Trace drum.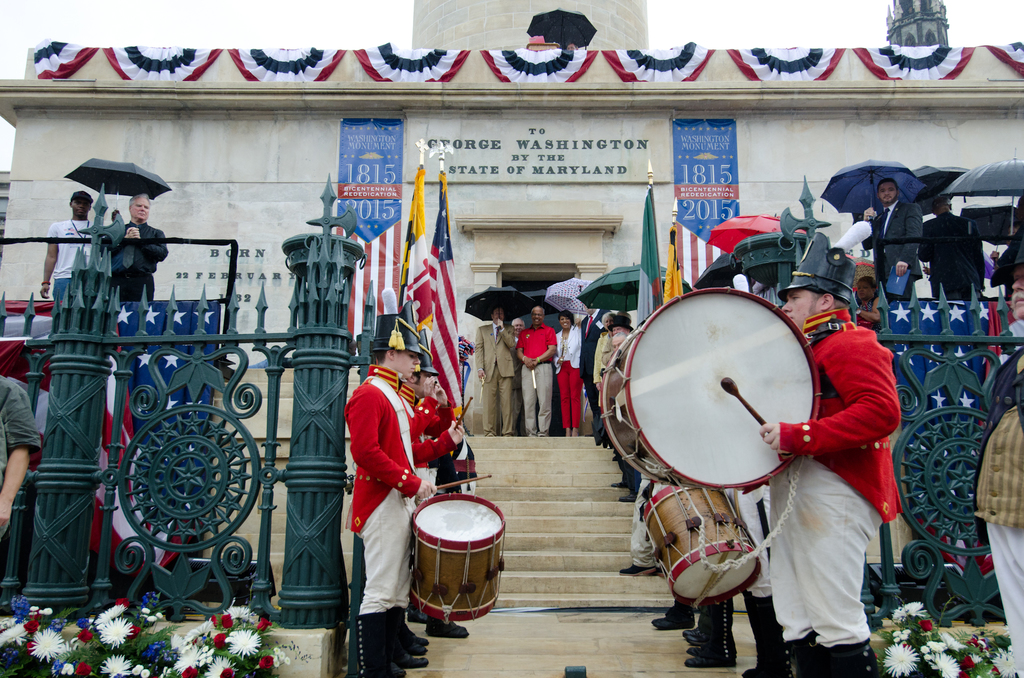
Traced to bbox=(408, 496, 504, 616).
